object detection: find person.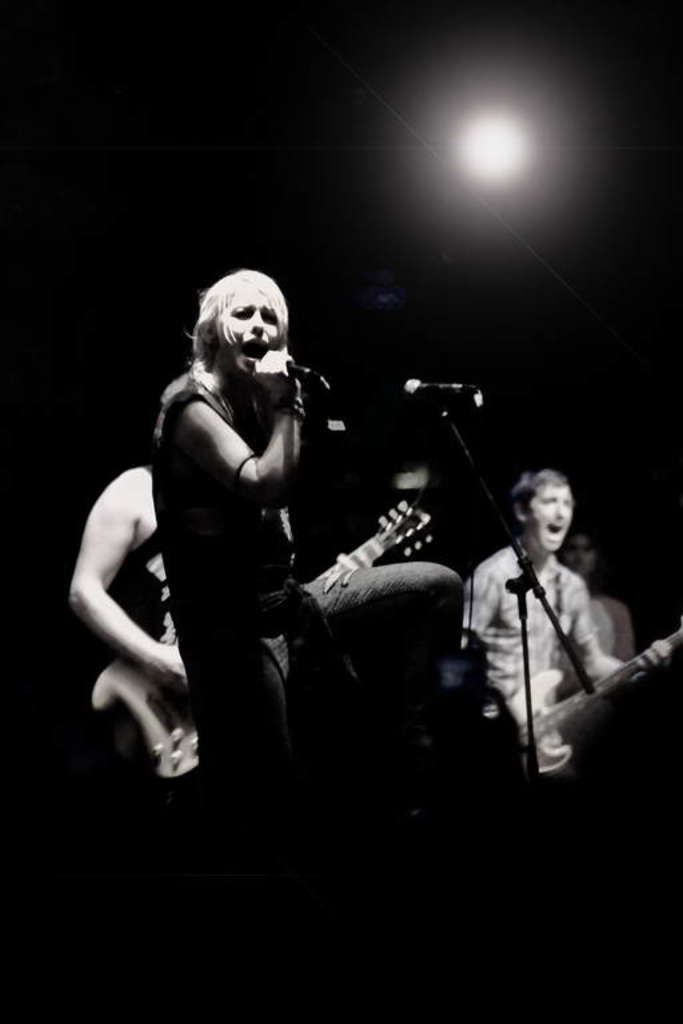
{"x1": 148, "y1": 271, "x2": 458, "y2": 841}.
